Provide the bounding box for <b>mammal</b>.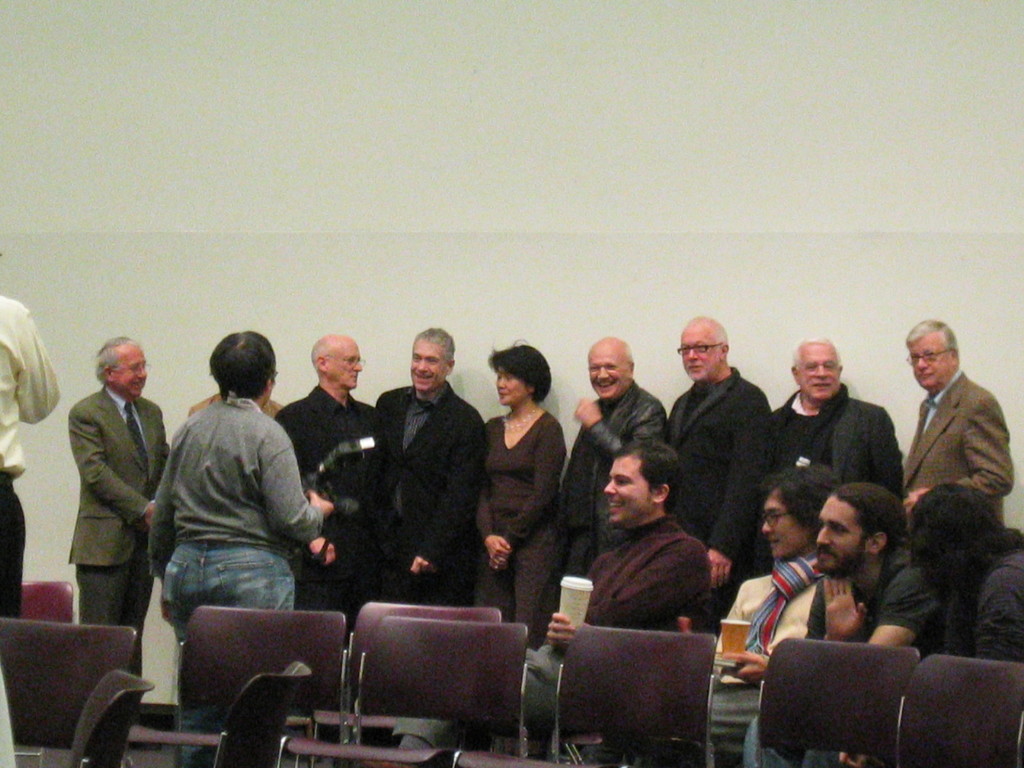
{"x1": 275, "y1": 326, "x2": 387, "y2": 721}.
